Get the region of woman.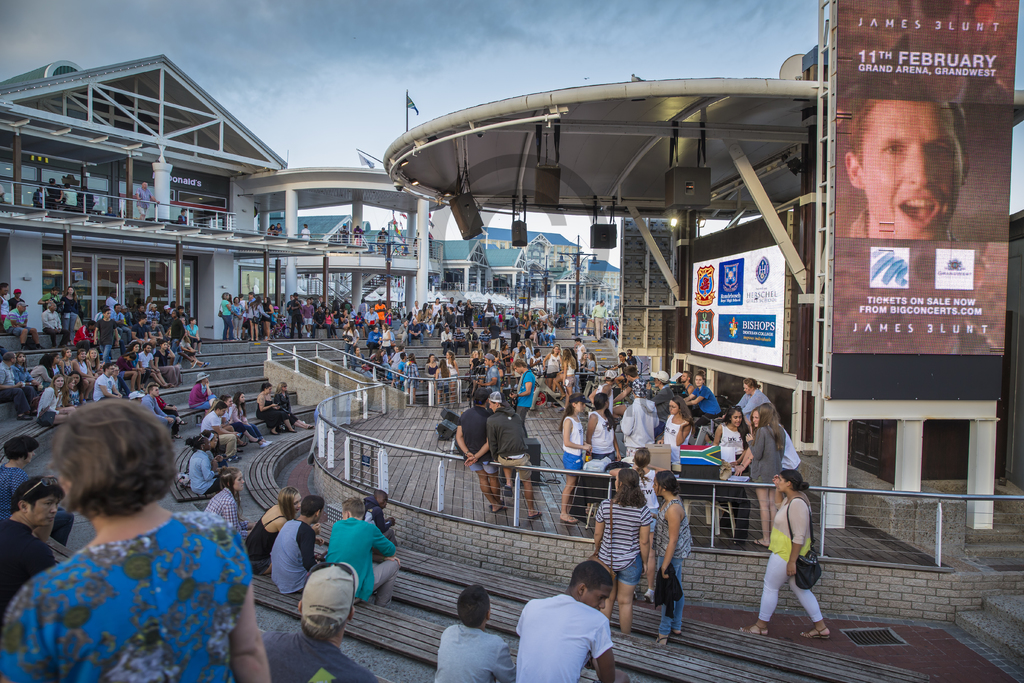
274 384 317 429.
